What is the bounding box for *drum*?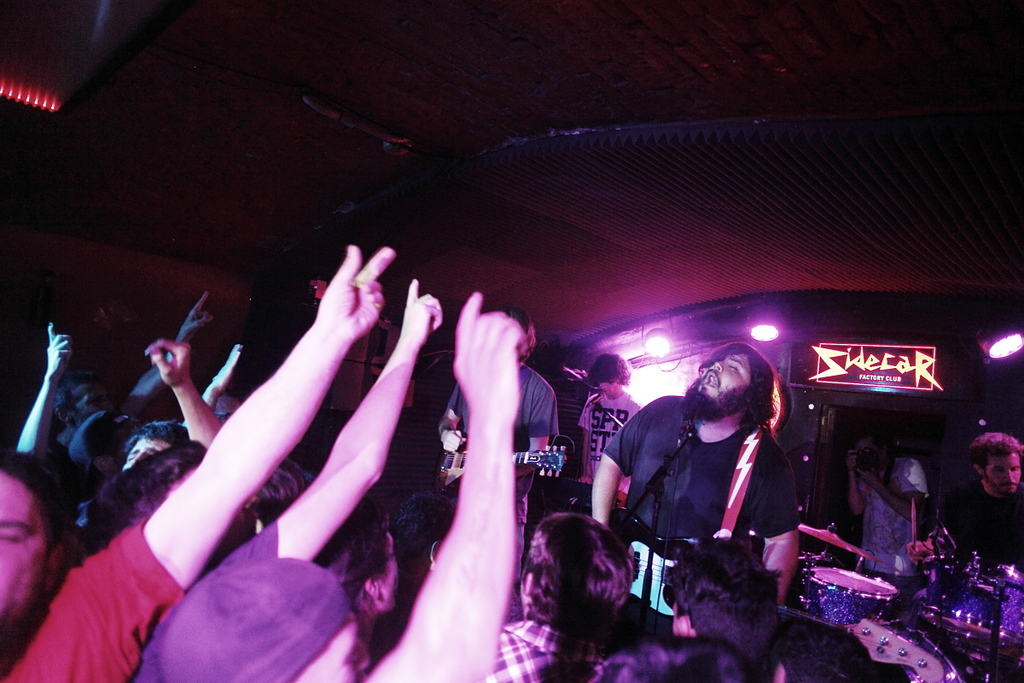
(804,567,899,628).
